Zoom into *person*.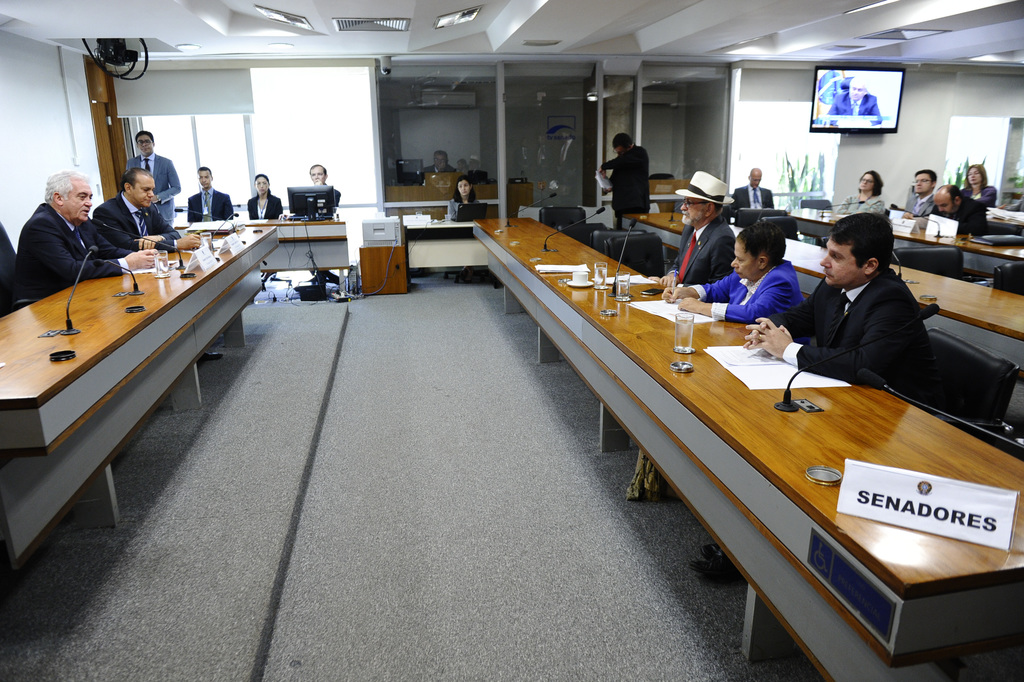
Zoom target: 648/168/736/286.
